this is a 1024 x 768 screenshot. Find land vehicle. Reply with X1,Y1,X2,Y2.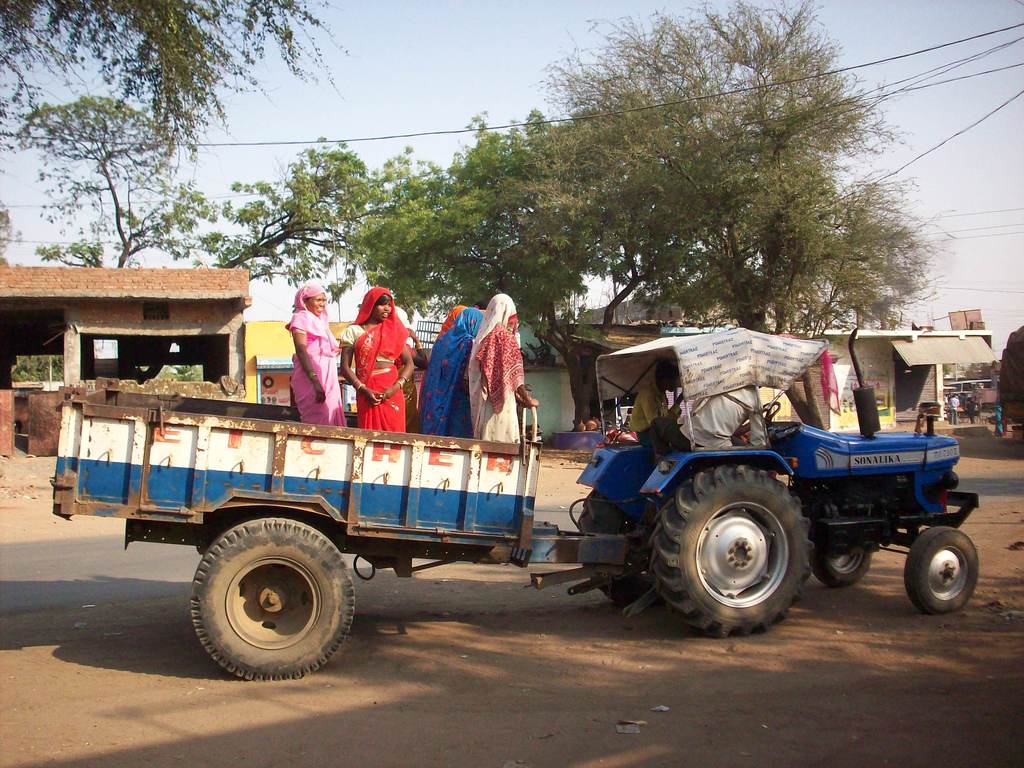
49,326,981,677.
